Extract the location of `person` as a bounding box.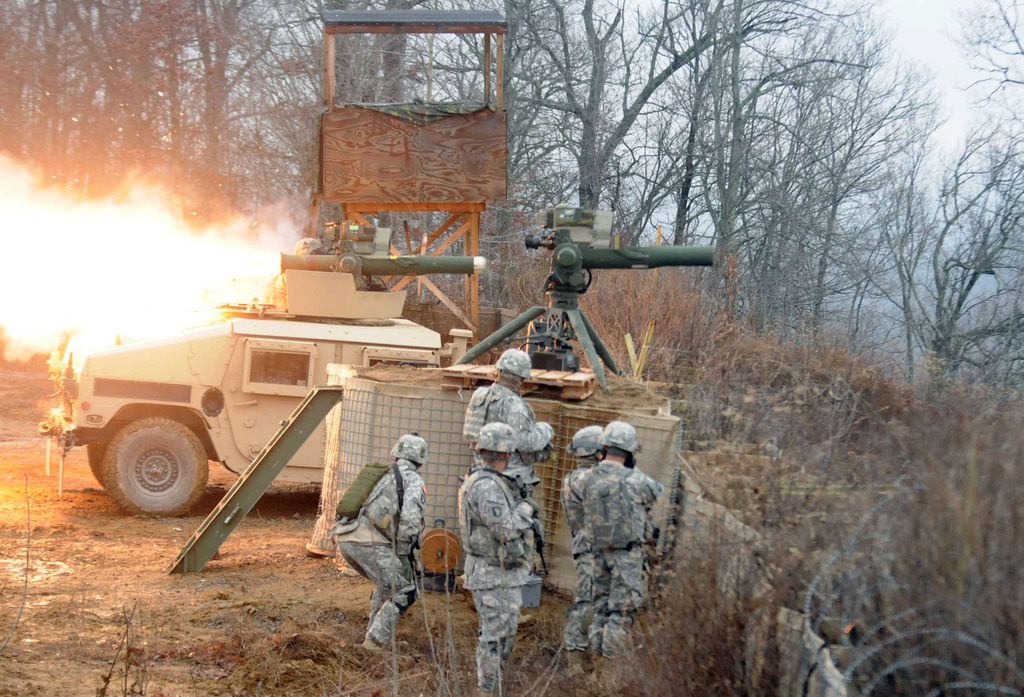
{"x1": 324, "y1": 430, "x2": 433, "y2": 661}.
